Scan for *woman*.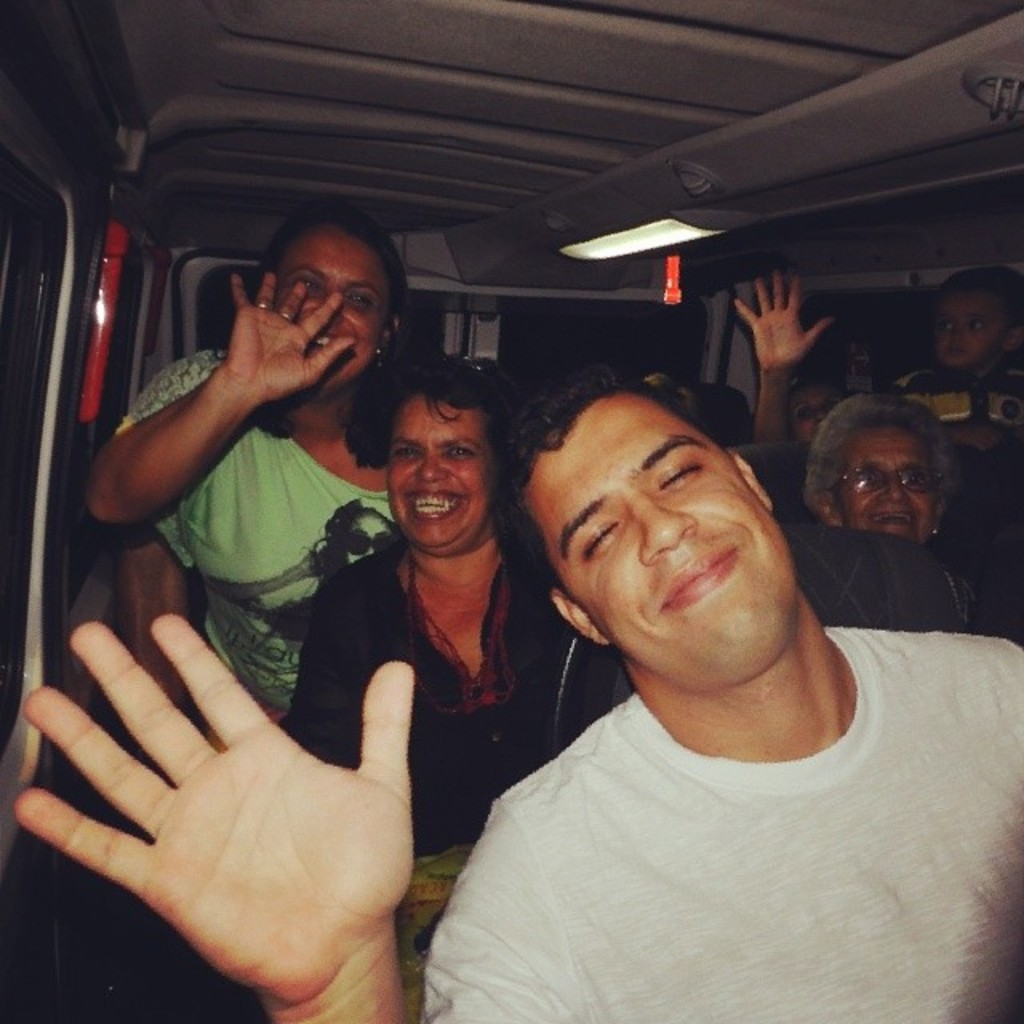
Scan result: 798:394:963:562.
